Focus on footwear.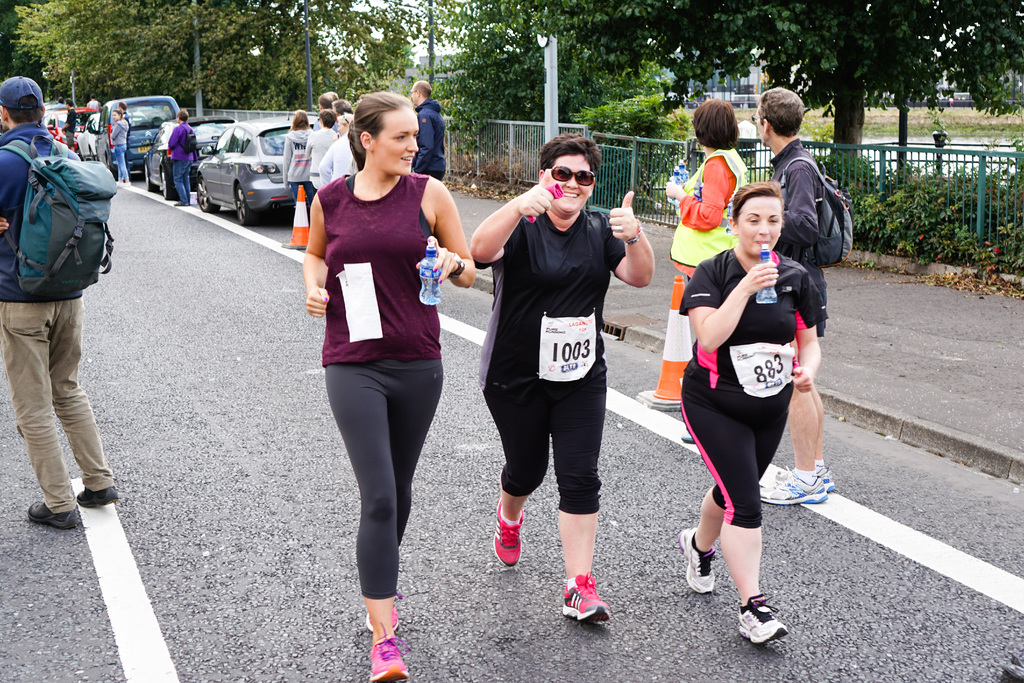
Focused at 115/178/121/185.
